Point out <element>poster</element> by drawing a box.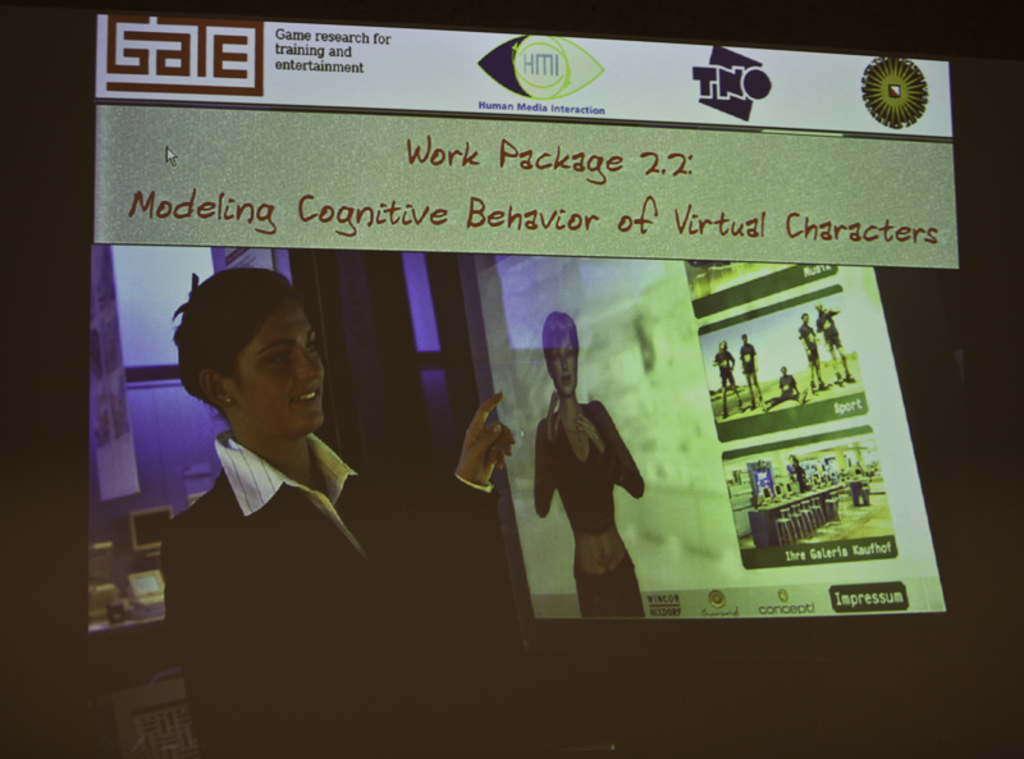
[90, 1, 989, 659].
